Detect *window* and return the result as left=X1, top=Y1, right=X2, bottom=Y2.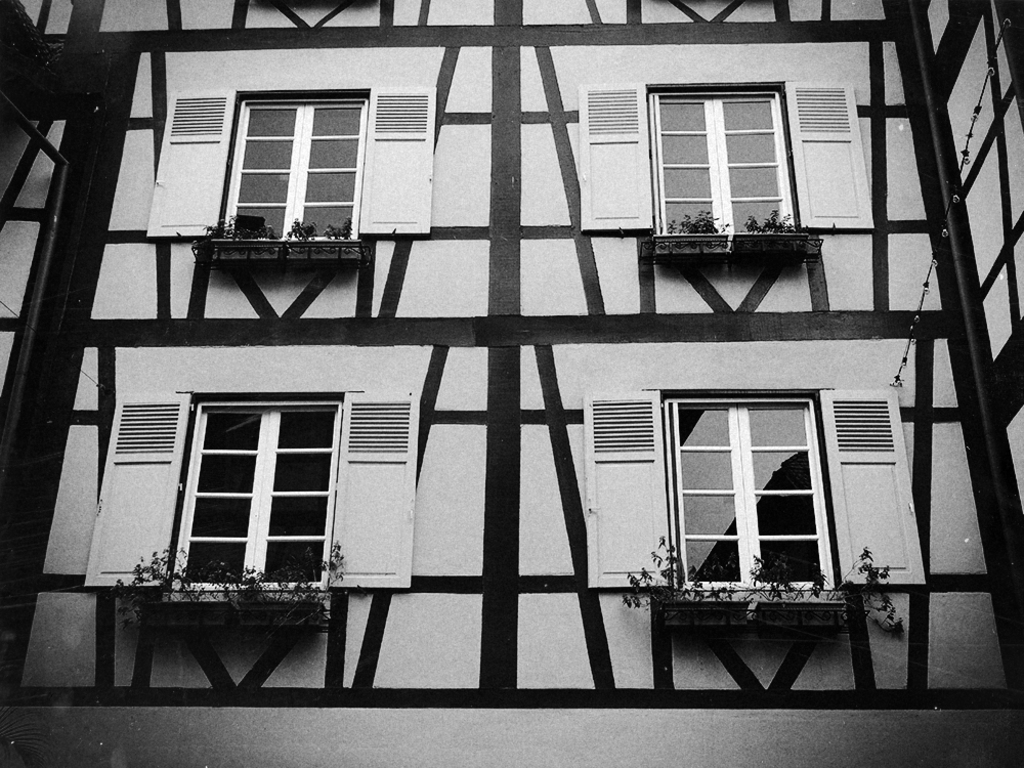
left=169, top=394, right=342, bottom=589.
